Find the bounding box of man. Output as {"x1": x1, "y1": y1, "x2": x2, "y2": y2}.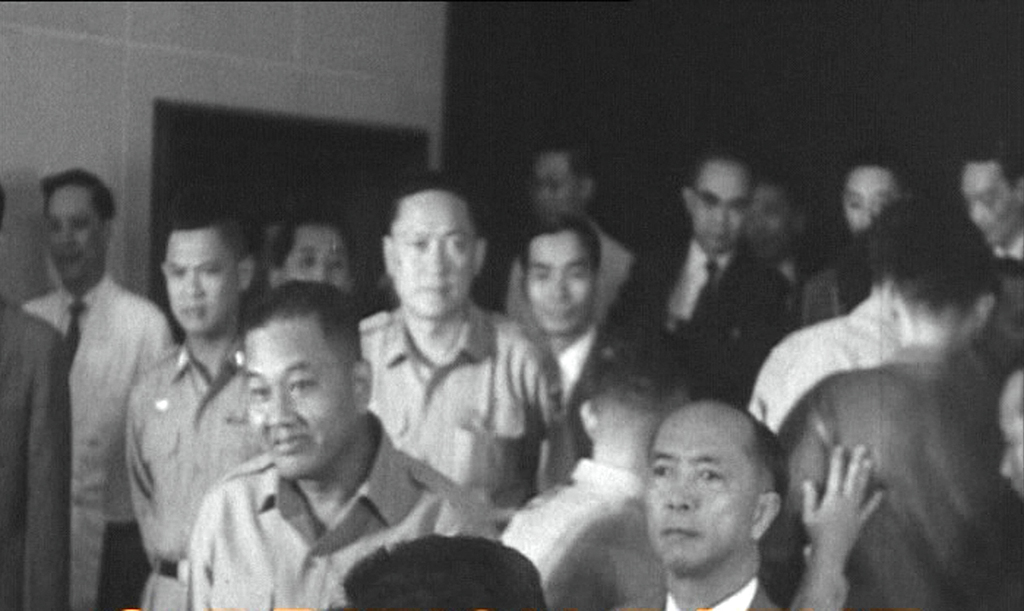
{"x1": 769, "y1": 225, "x2": 1023, "y2": 610}.
